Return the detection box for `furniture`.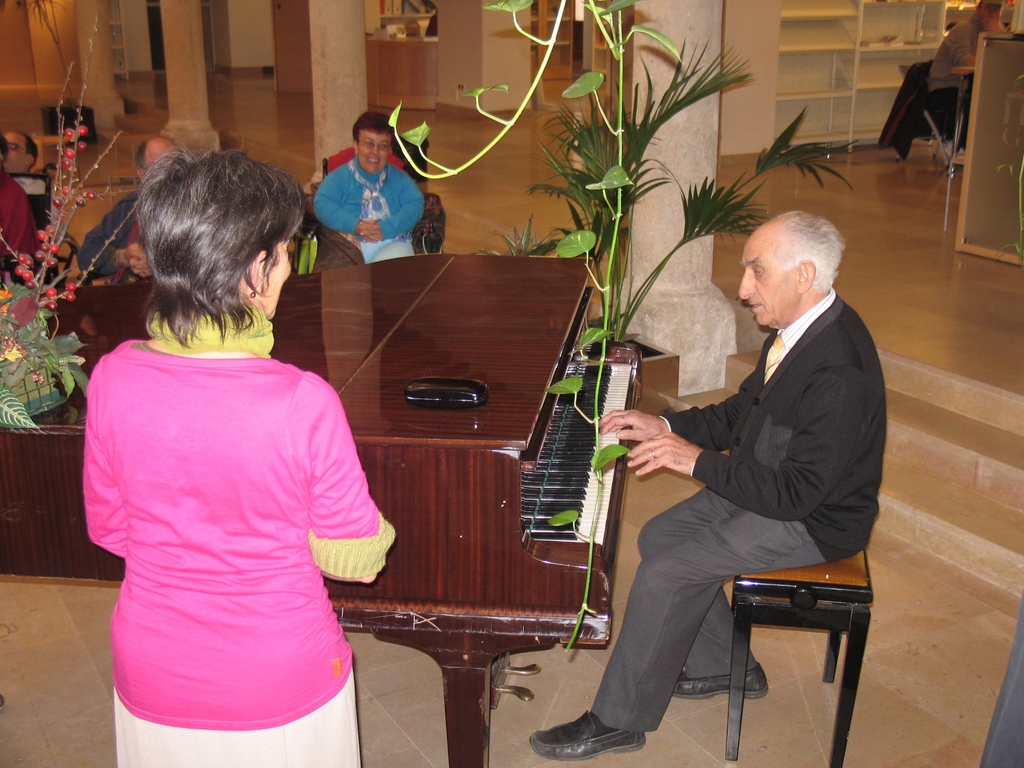
crop(316, 147, 447, 266).
